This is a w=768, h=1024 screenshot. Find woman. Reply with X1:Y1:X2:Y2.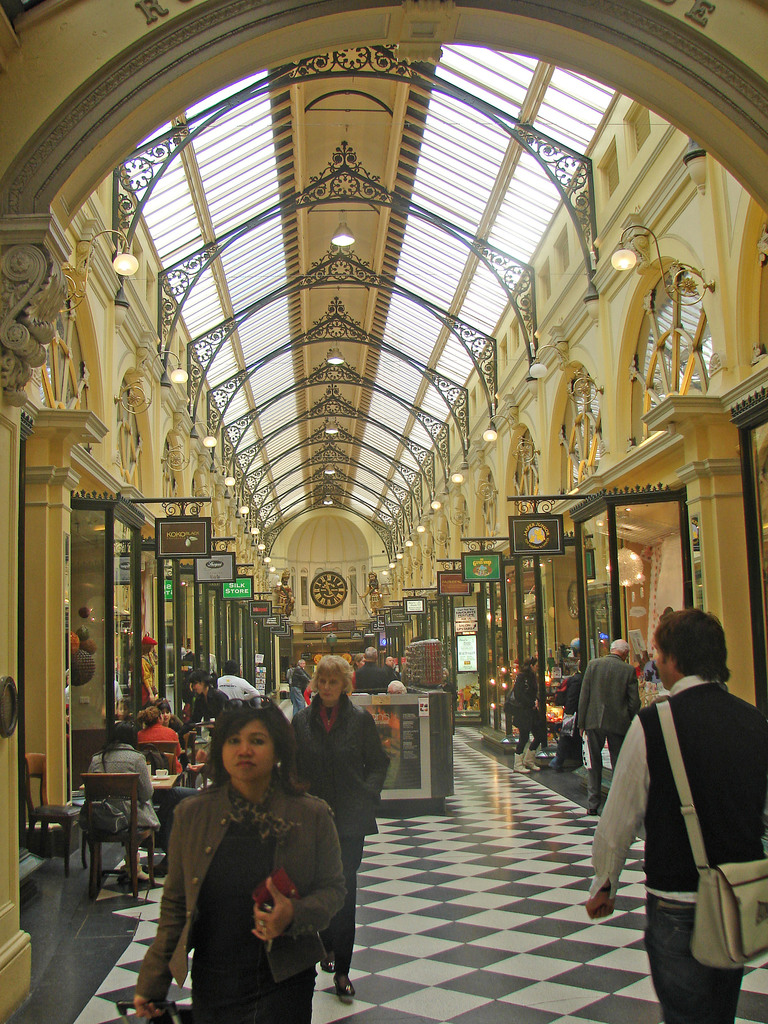
86:728:163:882.
